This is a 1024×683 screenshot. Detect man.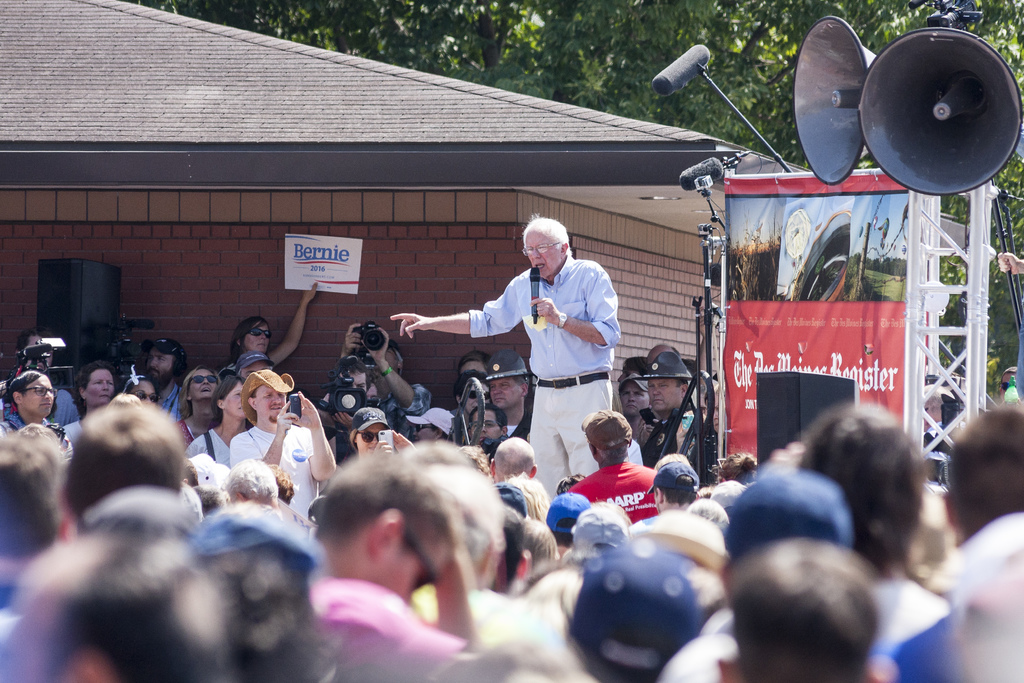
x1=228 y1=366 x2=339 y2=523.
